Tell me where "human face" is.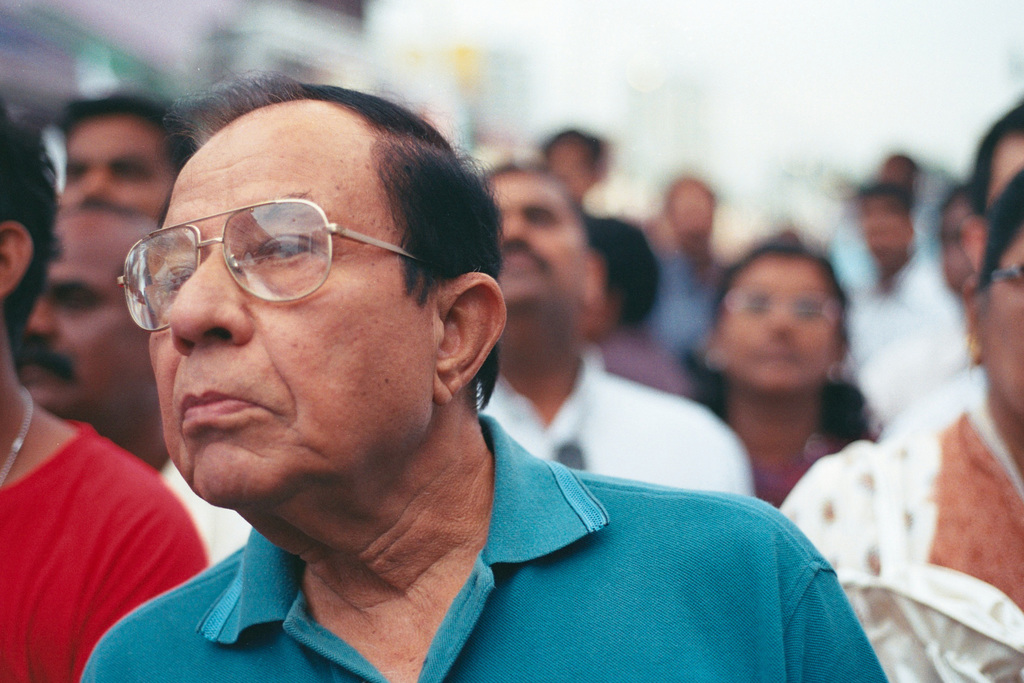
"human face" is at x1=145, y1=126, x2=431, y2=530.
